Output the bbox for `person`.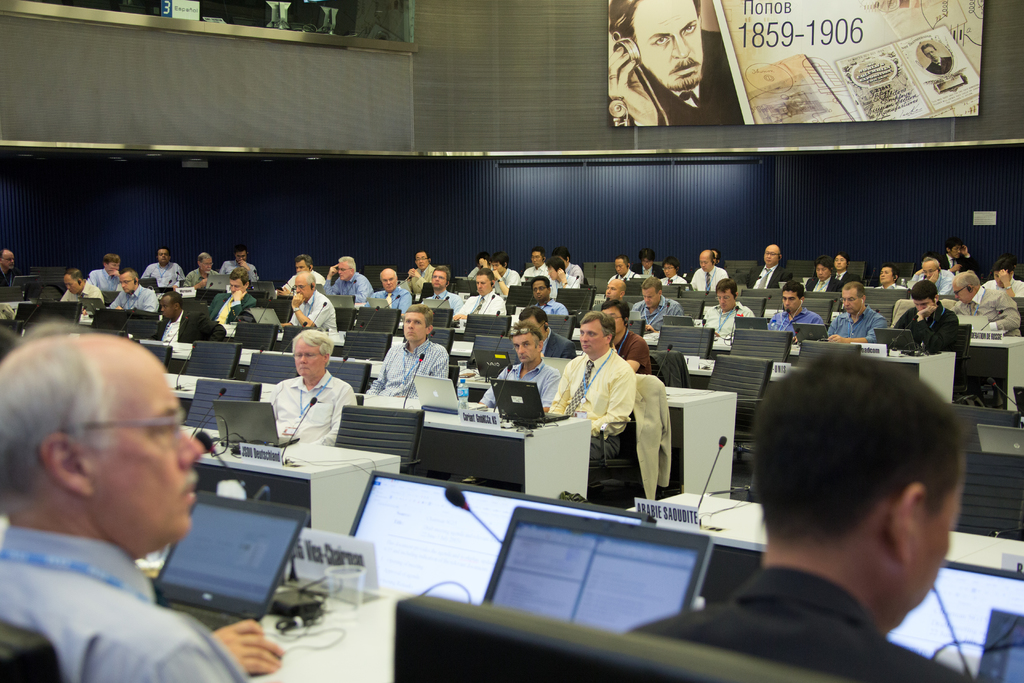
crop(330, 252, 374, 306).
